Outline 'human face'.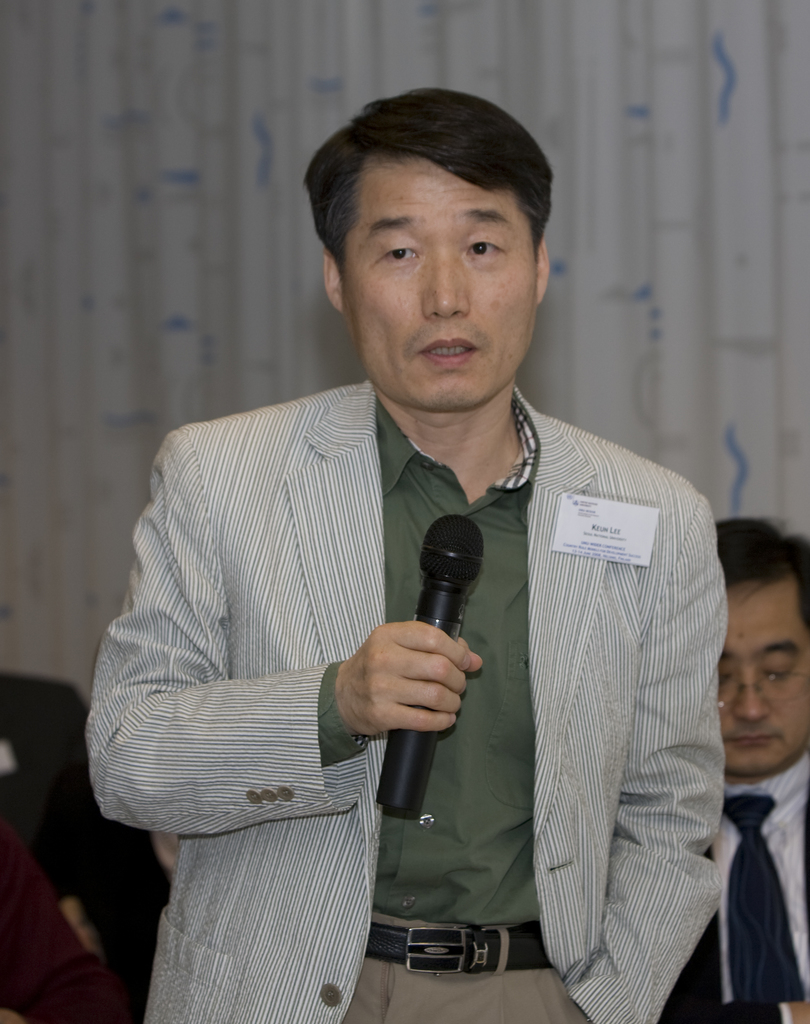
Outline: {"x1": 348, "y1": 153, "x2": 537, "y2": 404}.
